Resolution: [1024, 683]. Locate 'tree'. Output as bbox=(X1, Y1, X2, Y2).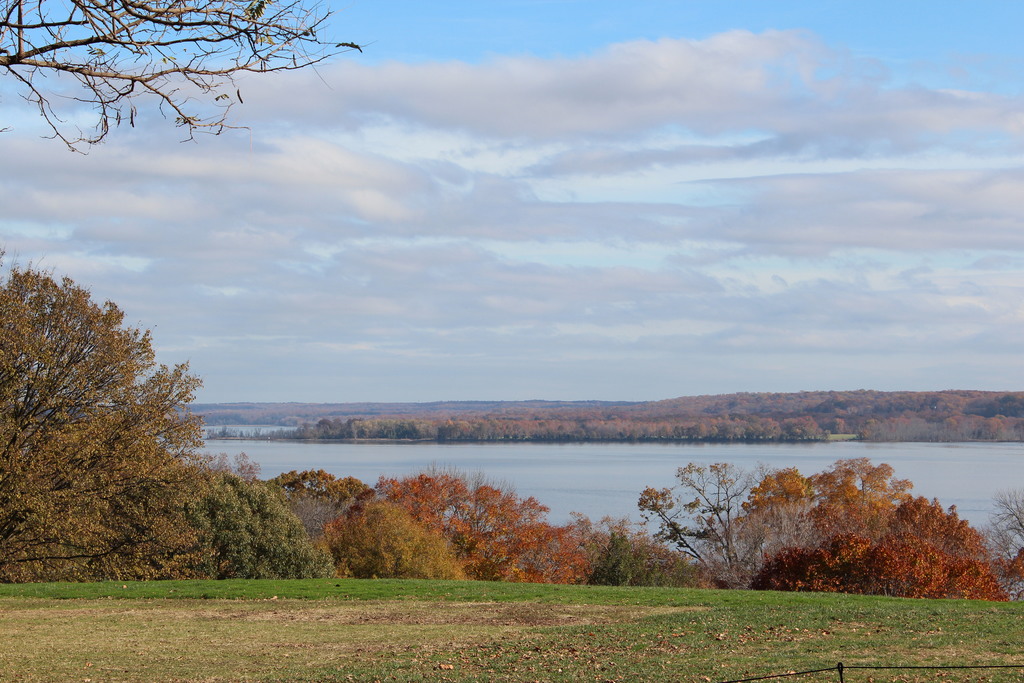
bbox=(323, 500, 470, 579).
